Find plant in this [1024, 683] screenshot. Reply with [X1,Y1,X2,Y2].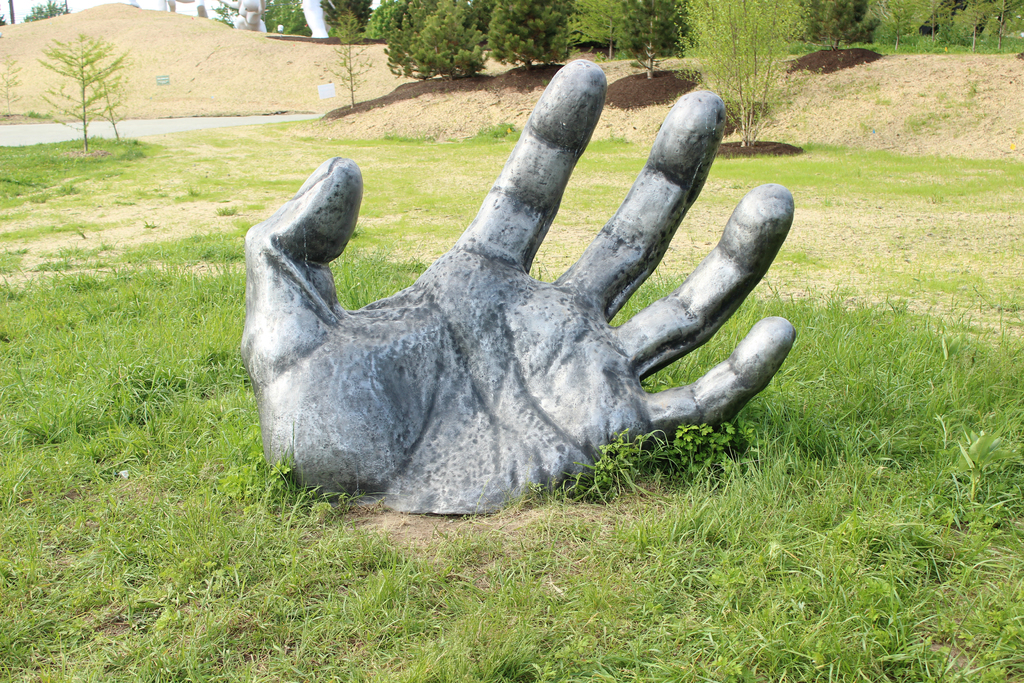
[0,56,28,111].
